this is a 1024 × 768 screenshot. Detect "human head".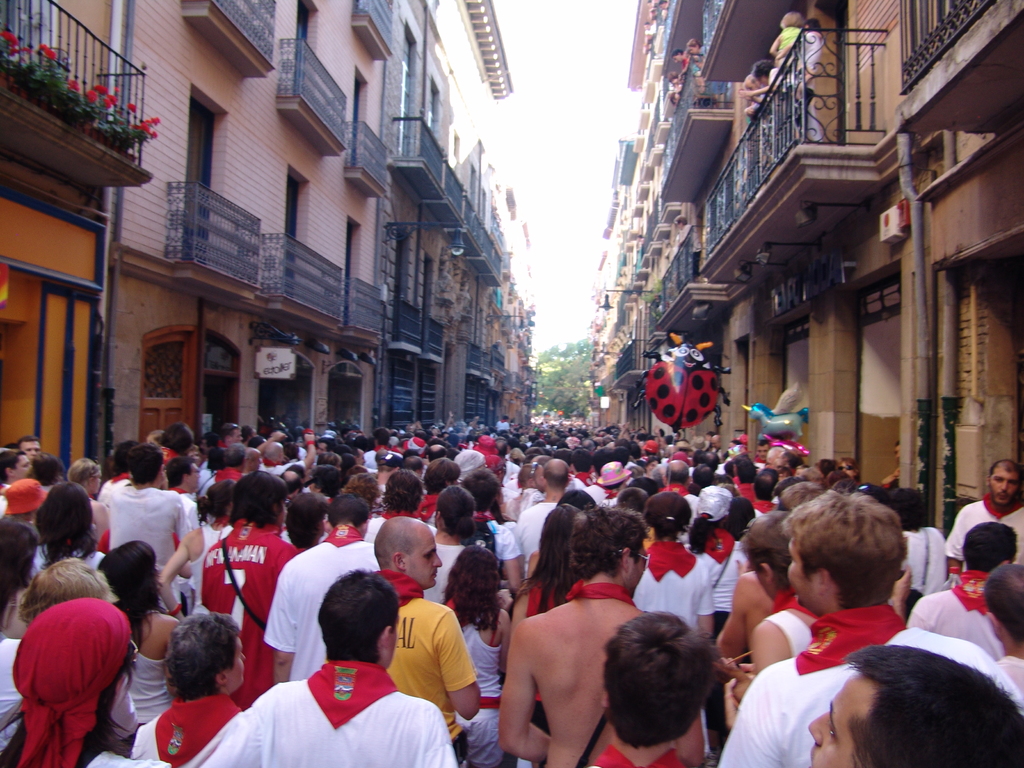
161, 457, 204, 493.
